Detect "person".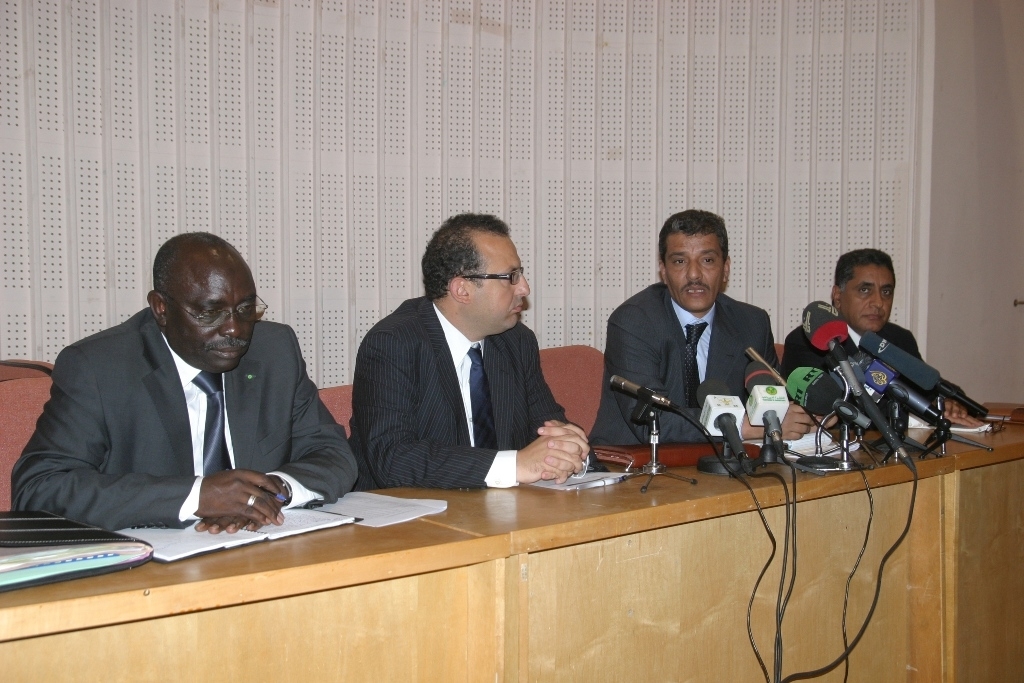
Detected at rect(779, 243, 983, 432).
